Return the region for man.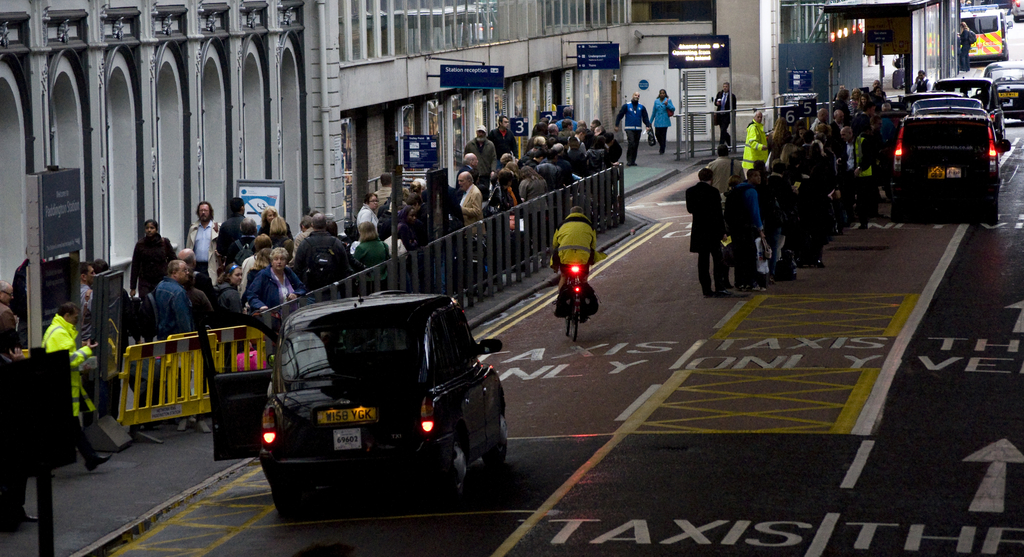
[0, 278, 24, 359].
